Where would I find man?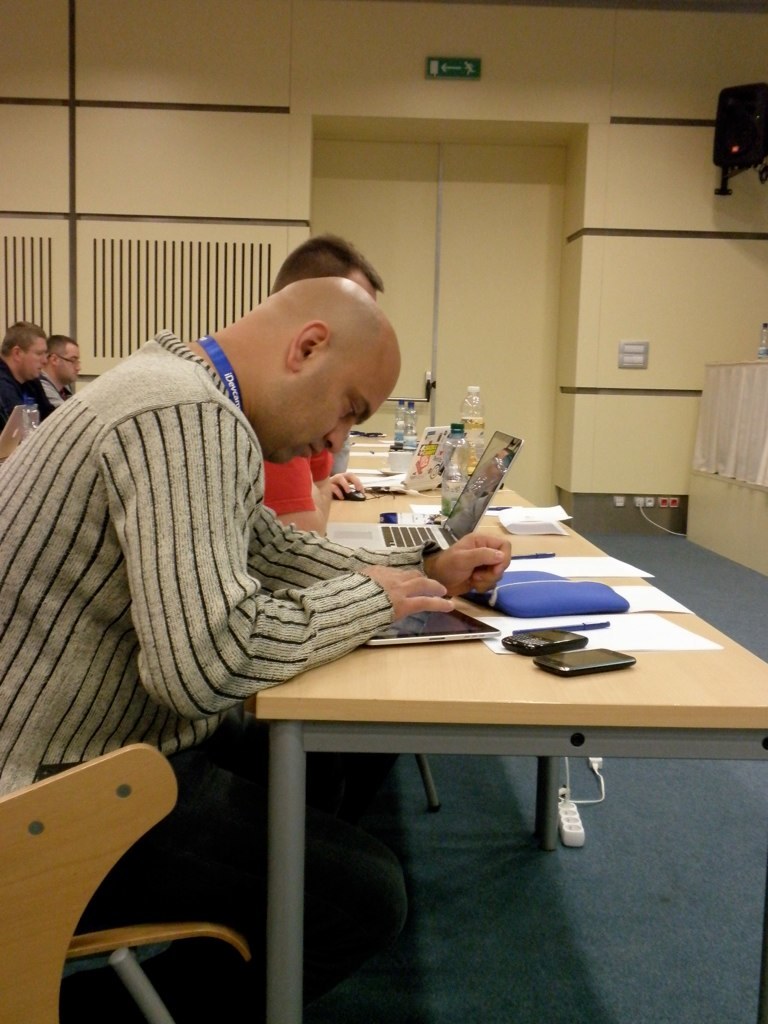
At 30:190:477:958.
